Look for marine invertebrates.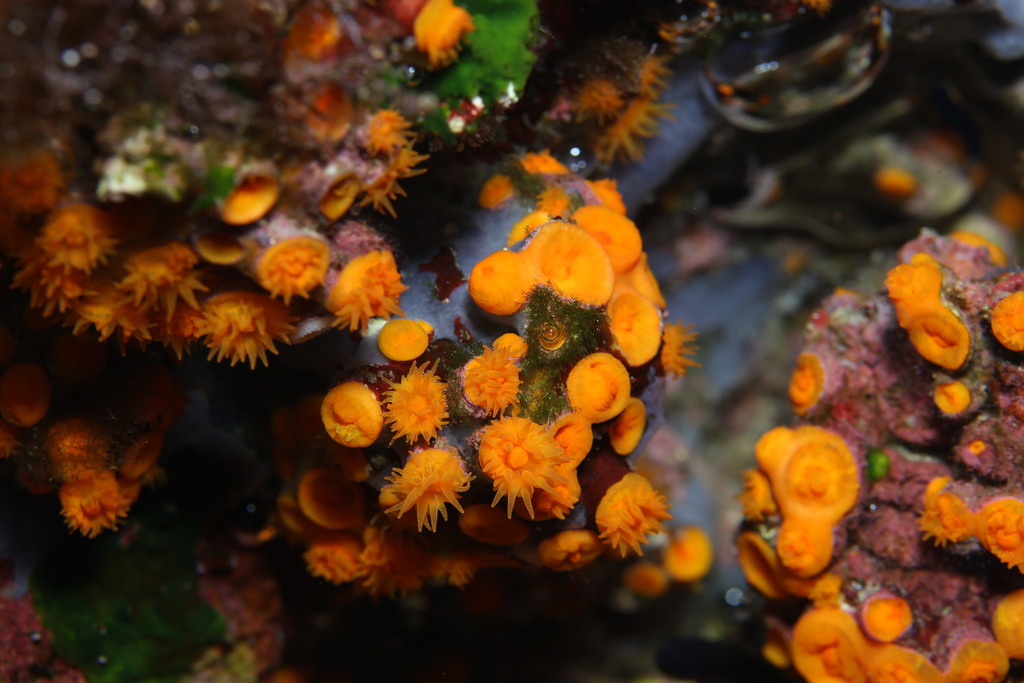
Found: <box>282,399,328,480</box>.
